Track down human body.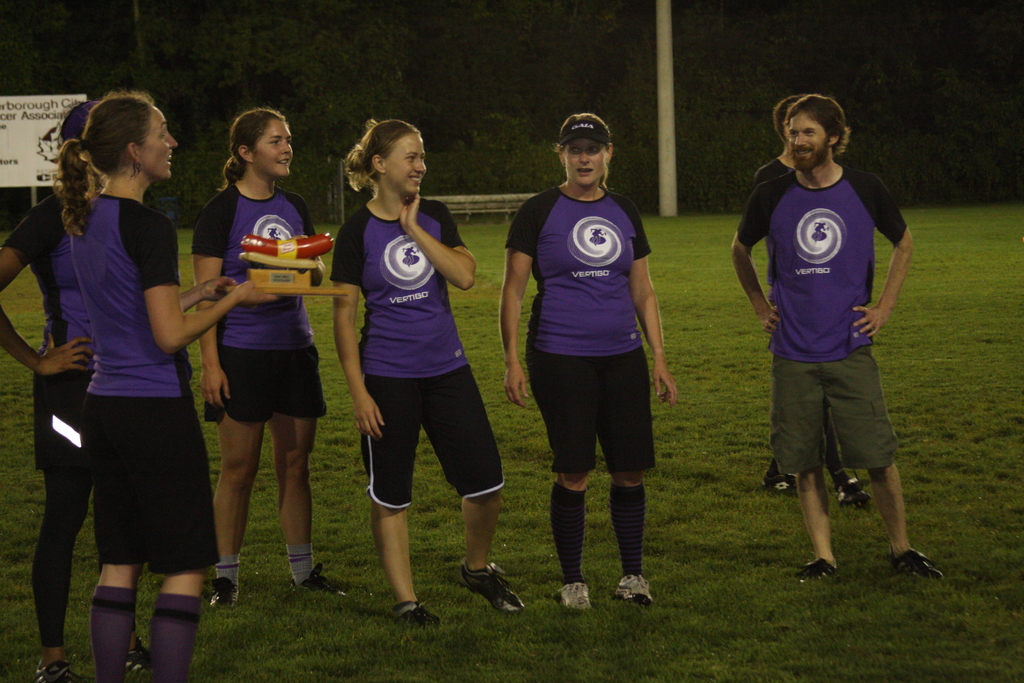
Tracked to rect(753, 147, 868, 506).
